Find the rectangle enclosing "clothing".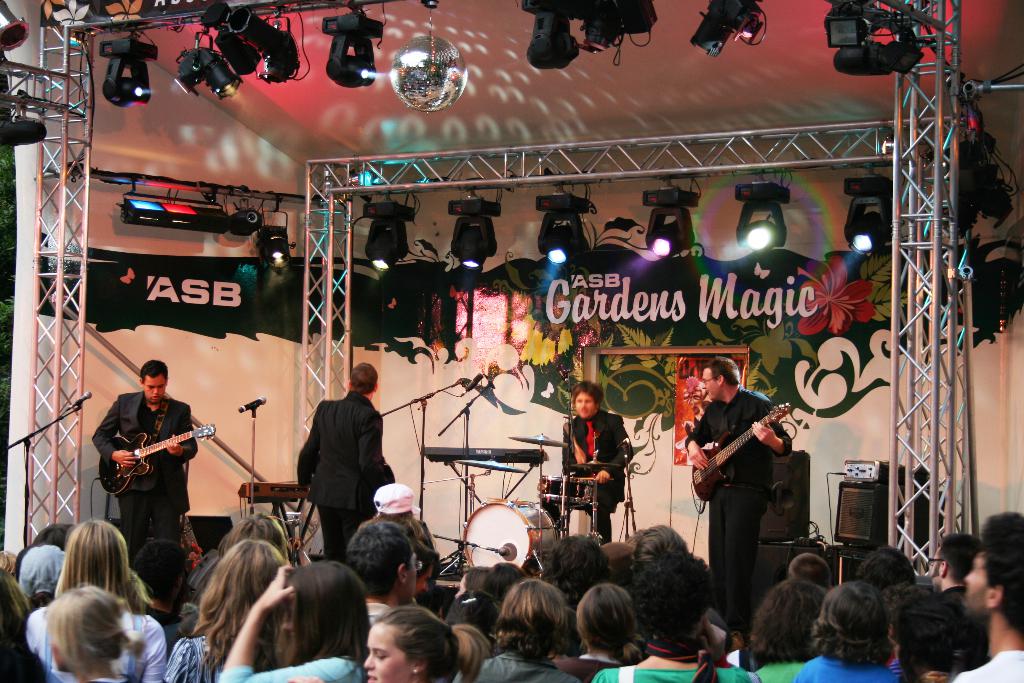
l=92, t=393, r=198, b=568.
